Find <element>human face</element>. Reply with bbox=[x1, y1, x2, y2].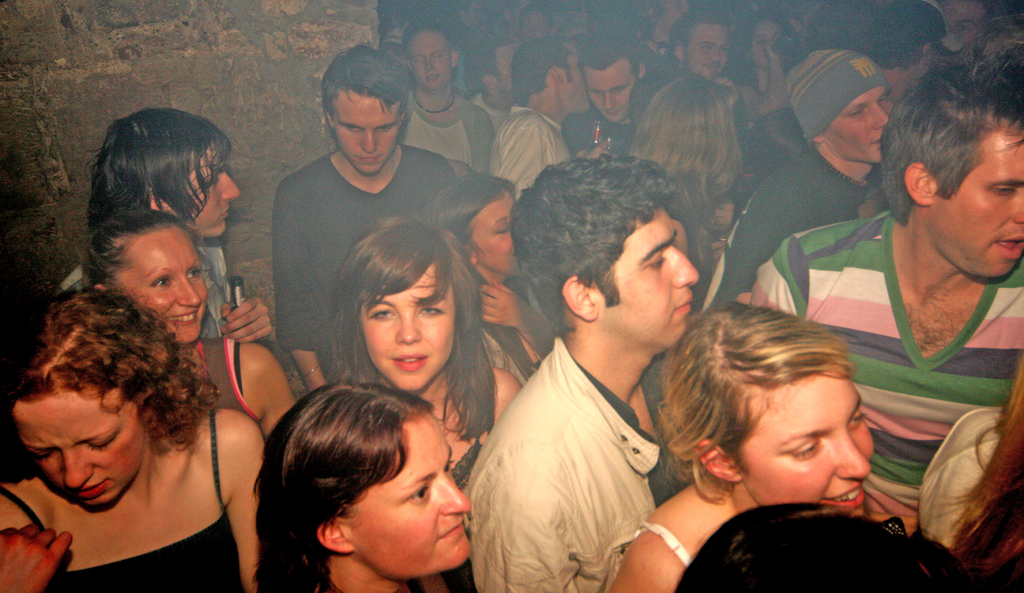
bbox=[598, 207, 698, 343].
